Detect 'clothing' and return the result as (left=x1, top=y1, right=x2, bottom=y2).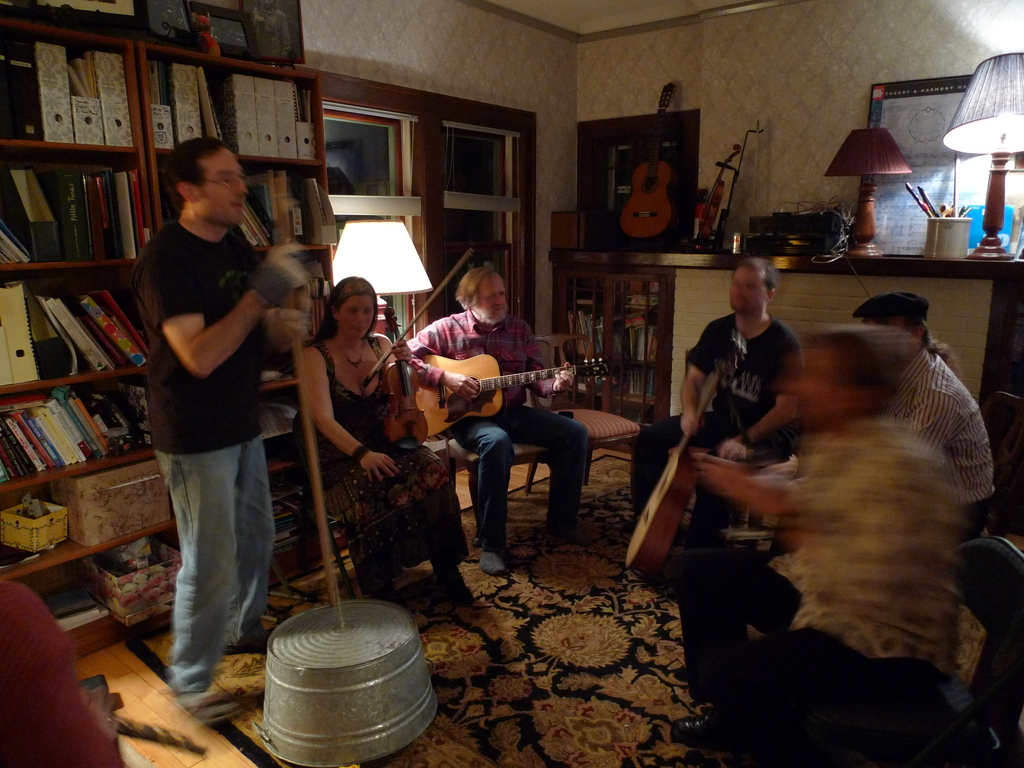
(left=881, top=345, right=997, bottom=543).
